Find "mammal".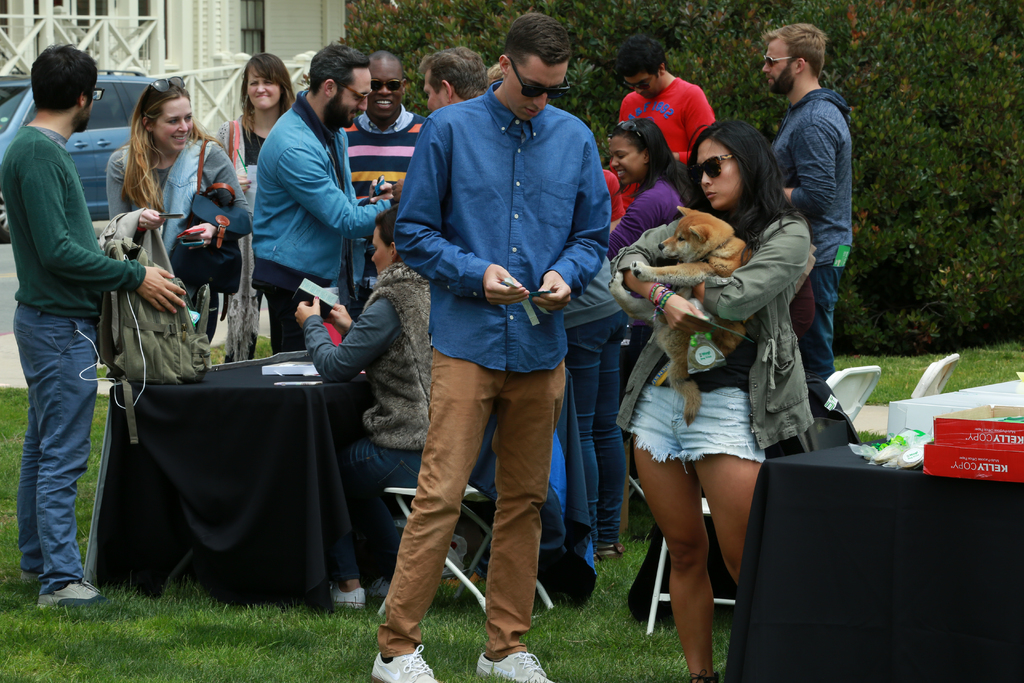
x1=211, y1=51, x2=291, y2=361.
